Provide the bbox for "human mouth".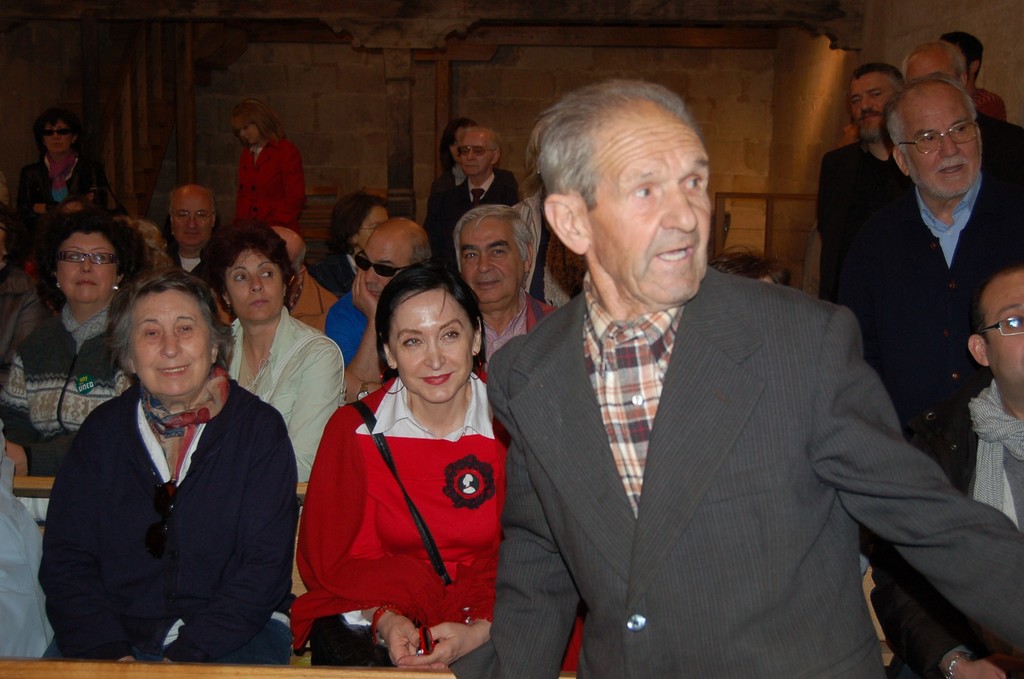
l=475, t=281, r=501, b=291.
